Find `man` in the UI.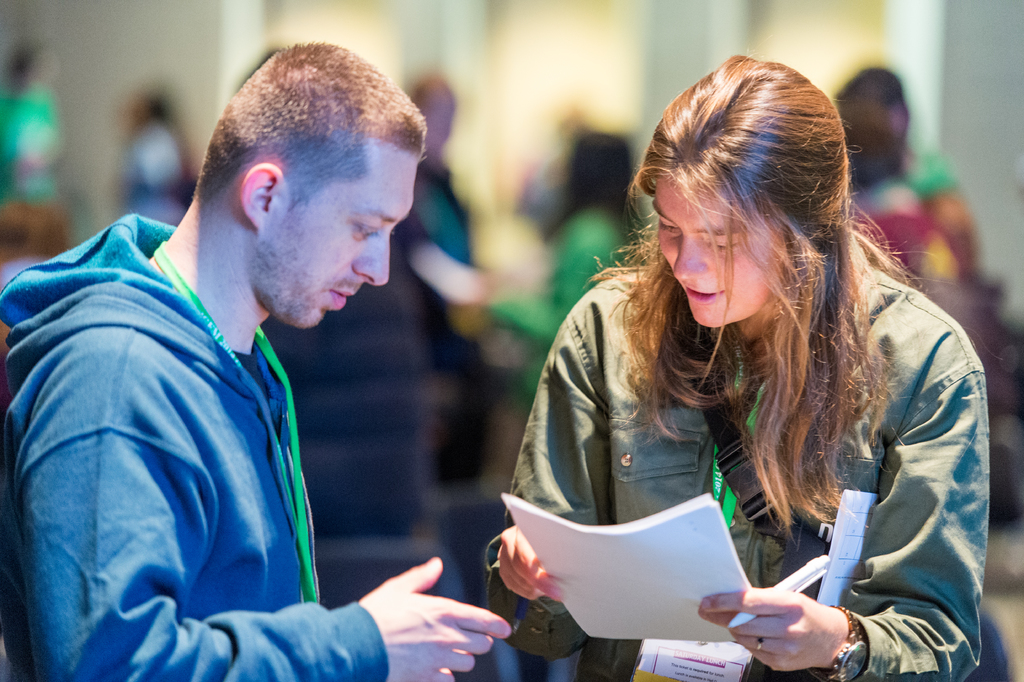
UI element at 0,40,511,681.
